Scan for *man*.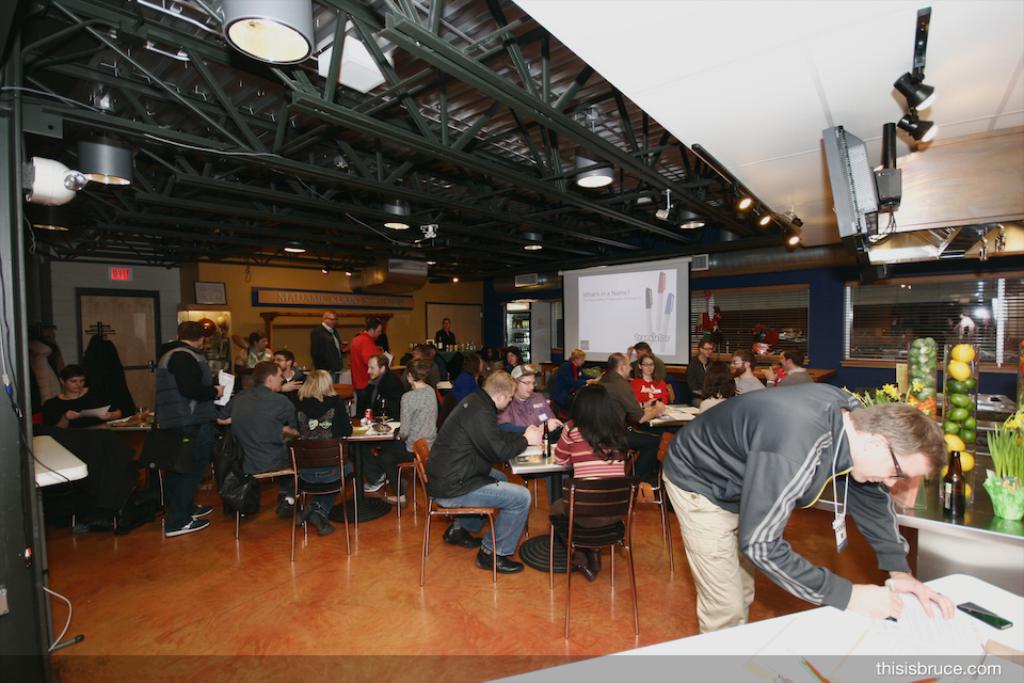
Scan result: [left=140, top=319, right=228, bottom=537].
